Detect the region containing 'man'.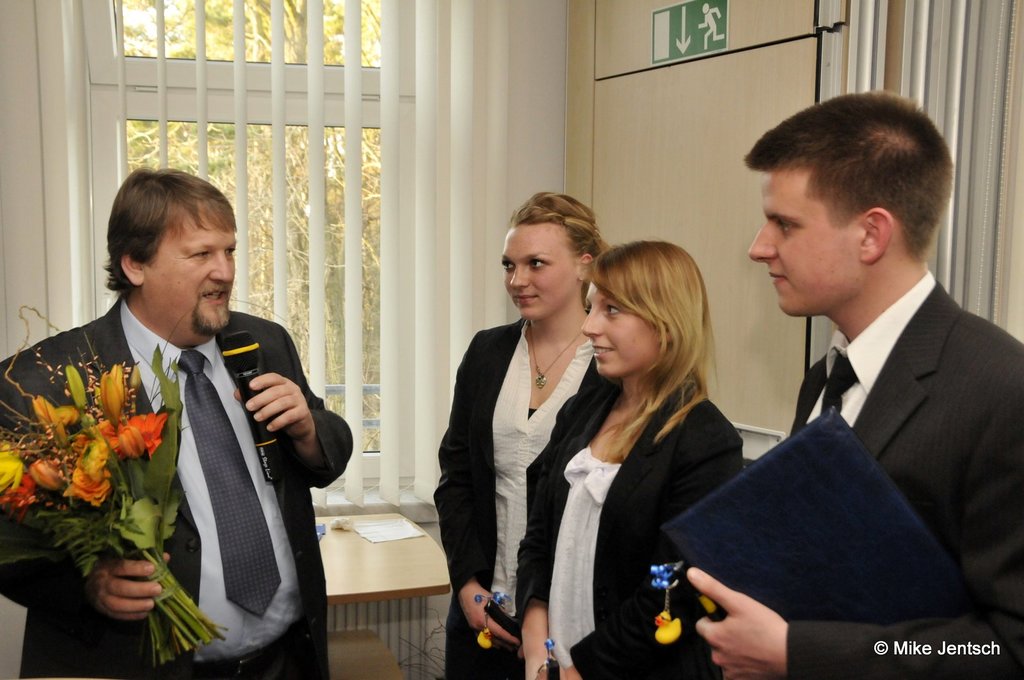
692, 91, 1023, 679.
